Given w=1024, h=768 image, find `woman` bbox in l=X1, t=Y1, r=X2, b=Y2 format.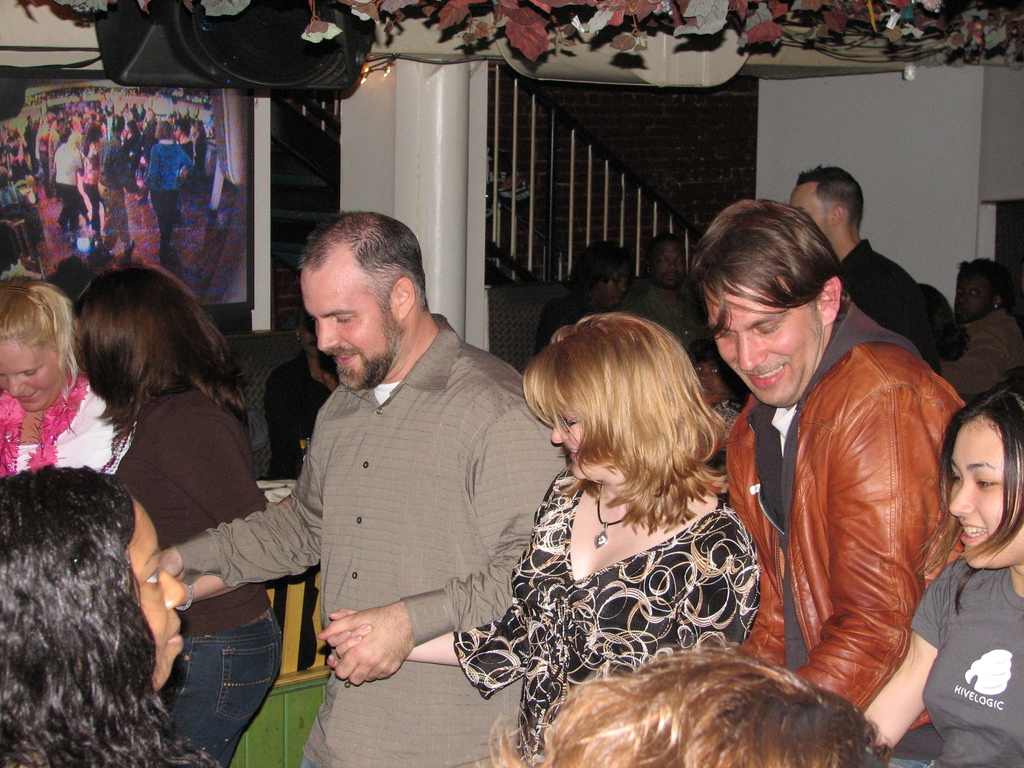
l=0, t=461, r=223, b=767.
